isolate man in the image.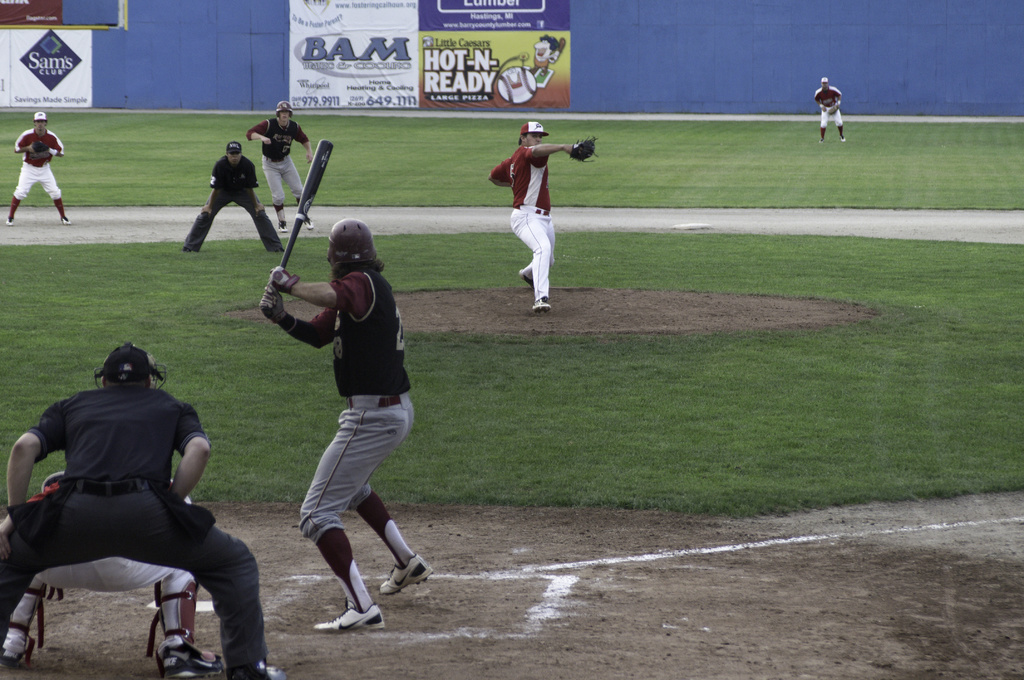
Isolated region: left=260, top=217, right=430, bottom=631.
